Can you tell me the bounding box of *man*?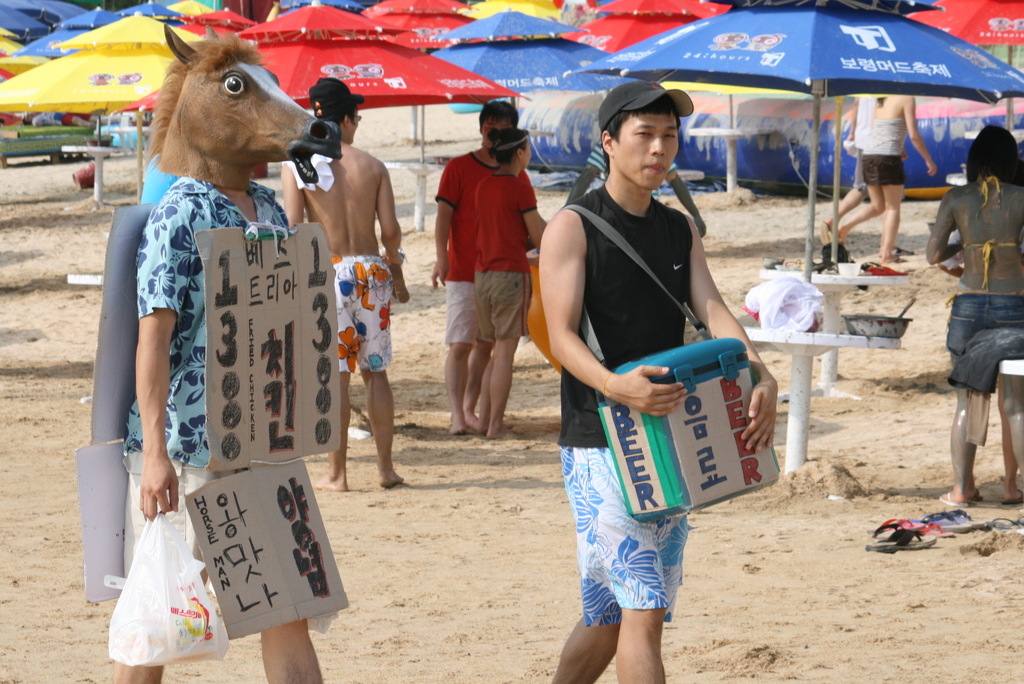
rect(426, 95, 540, 436).
